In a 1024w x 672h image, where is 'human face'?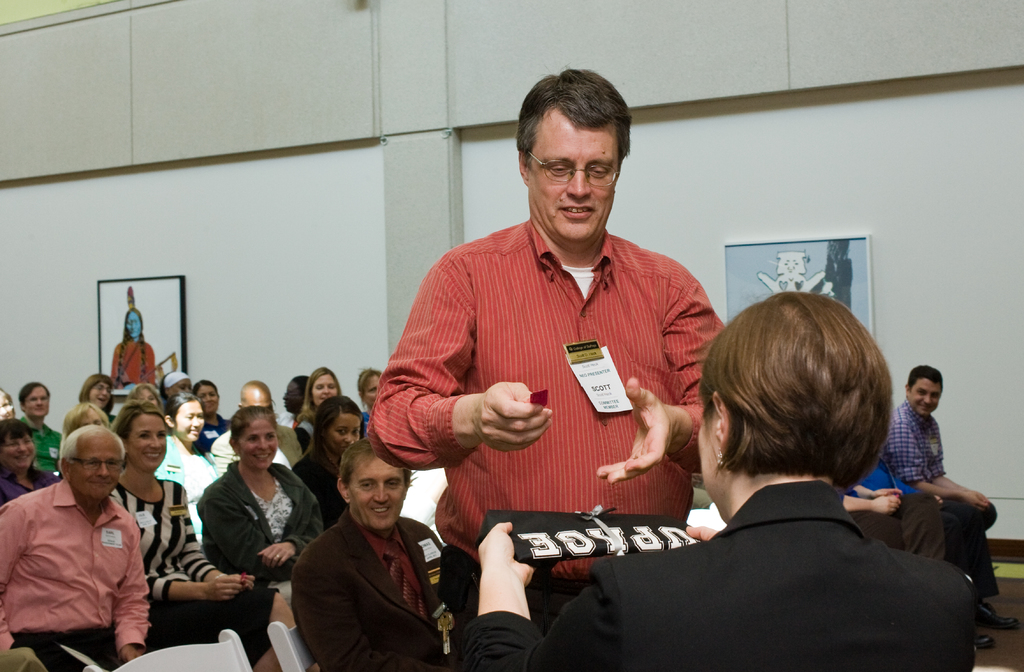
l=179, t=395, r=205, b=446.
